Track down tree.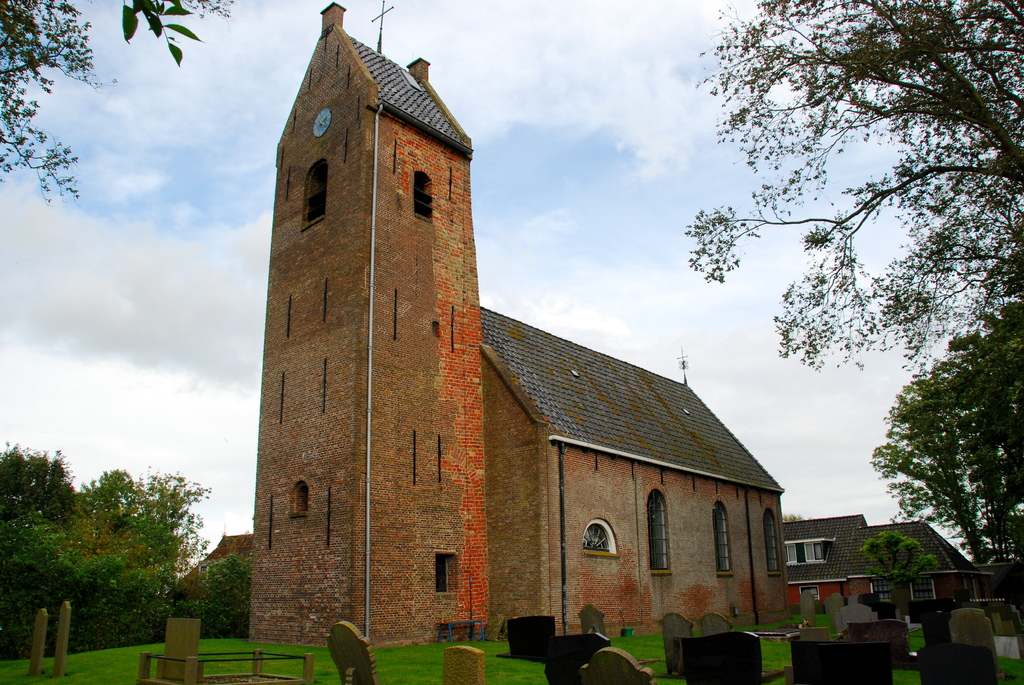
Tracked to <bbox>869, 529, 933, 627</bbox>.
